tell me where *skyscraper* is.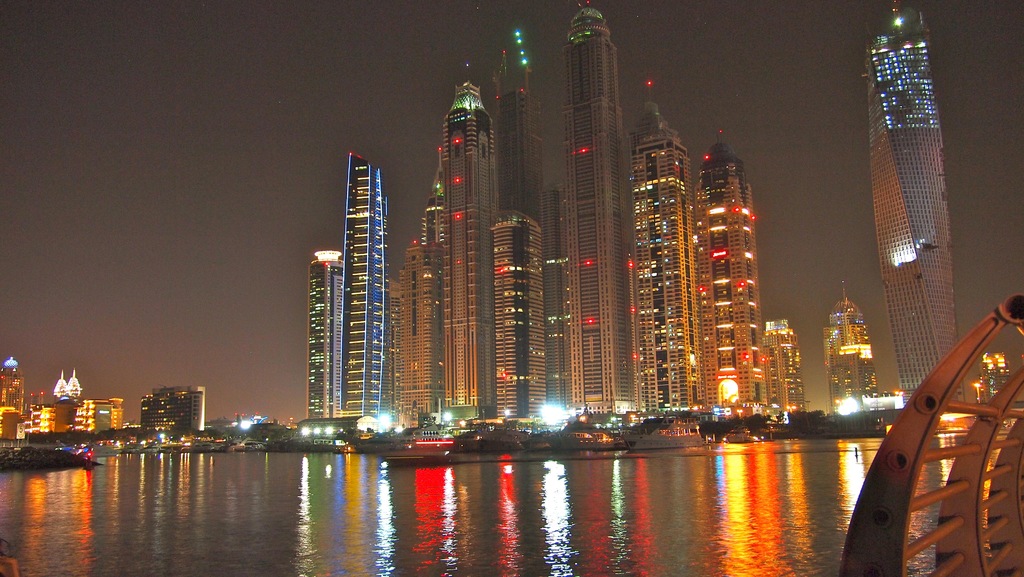
*skyscraper* is at l=488, t=64, r=547, b=229.
